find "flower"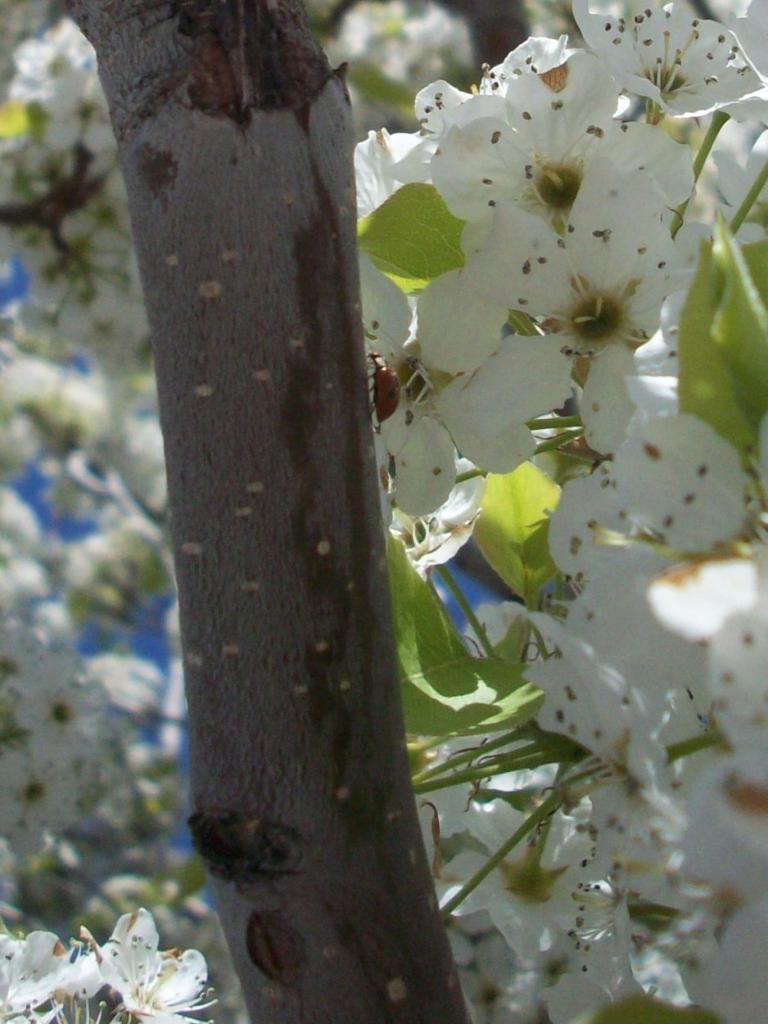
bbox(57, 911, 199, 1023)
